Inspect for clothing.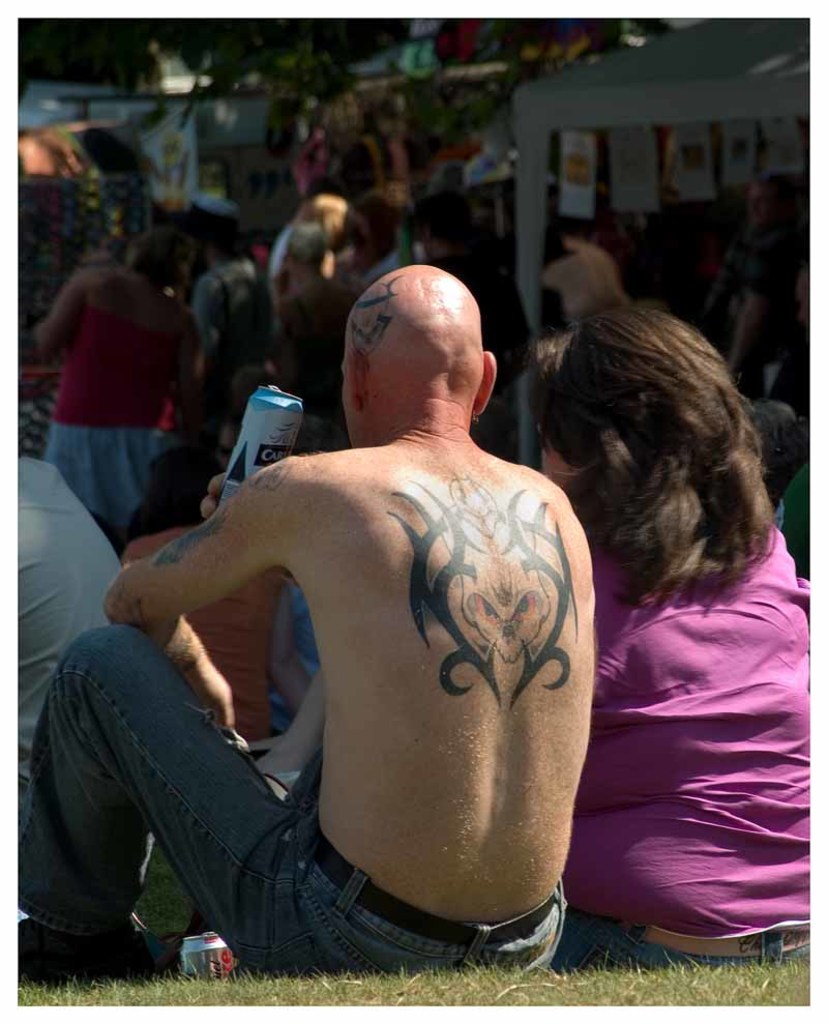
Inspection: bbox=[190, 264, 285, 369].
